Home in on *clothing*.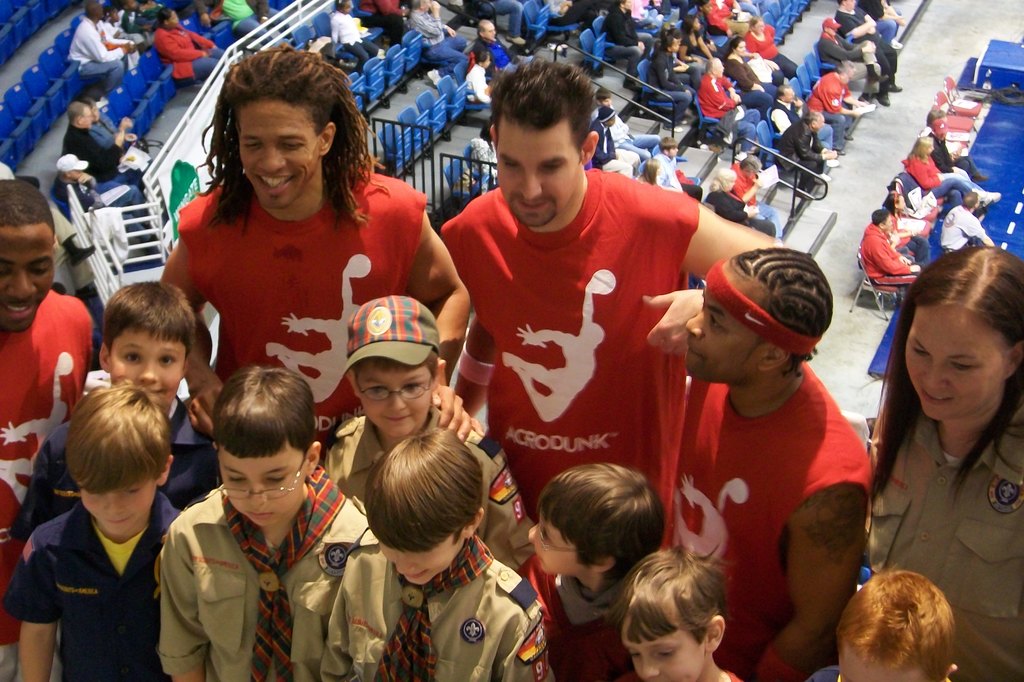
Homed in at crop(728, 49, 765, 94).
